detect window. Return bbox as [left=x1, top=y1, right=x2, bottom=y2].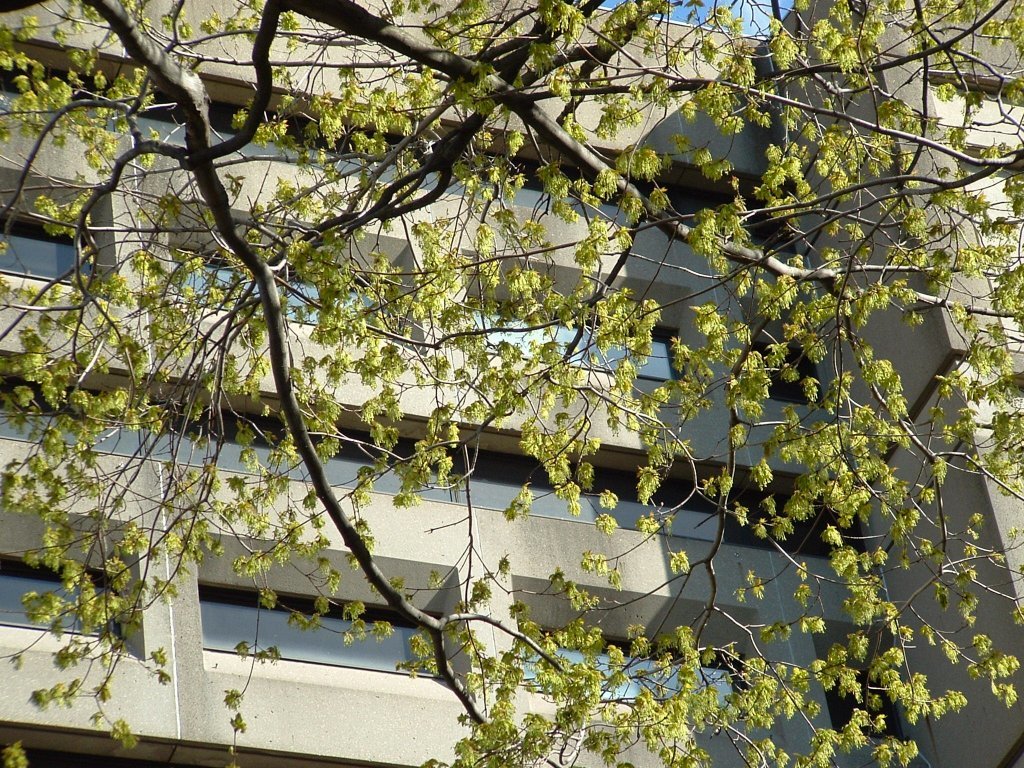
[left=0, top=62, right=785, bottom=256].
